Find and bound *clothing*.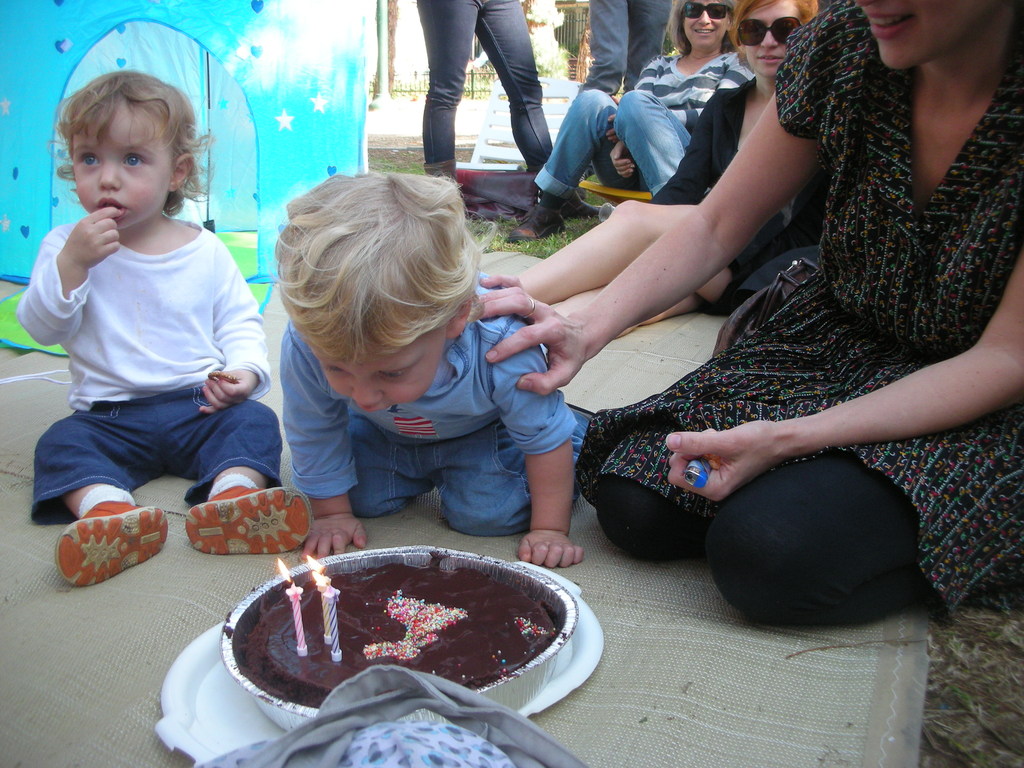
Bound: [276,276,586,538].
